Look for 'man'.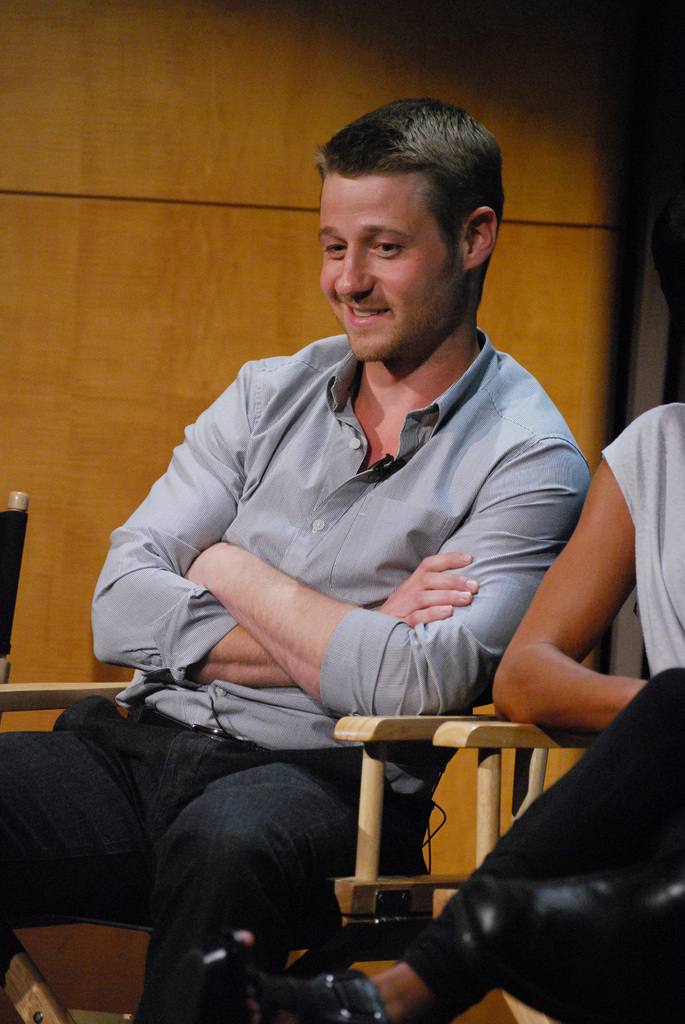
Found: (72,132,636,991).
